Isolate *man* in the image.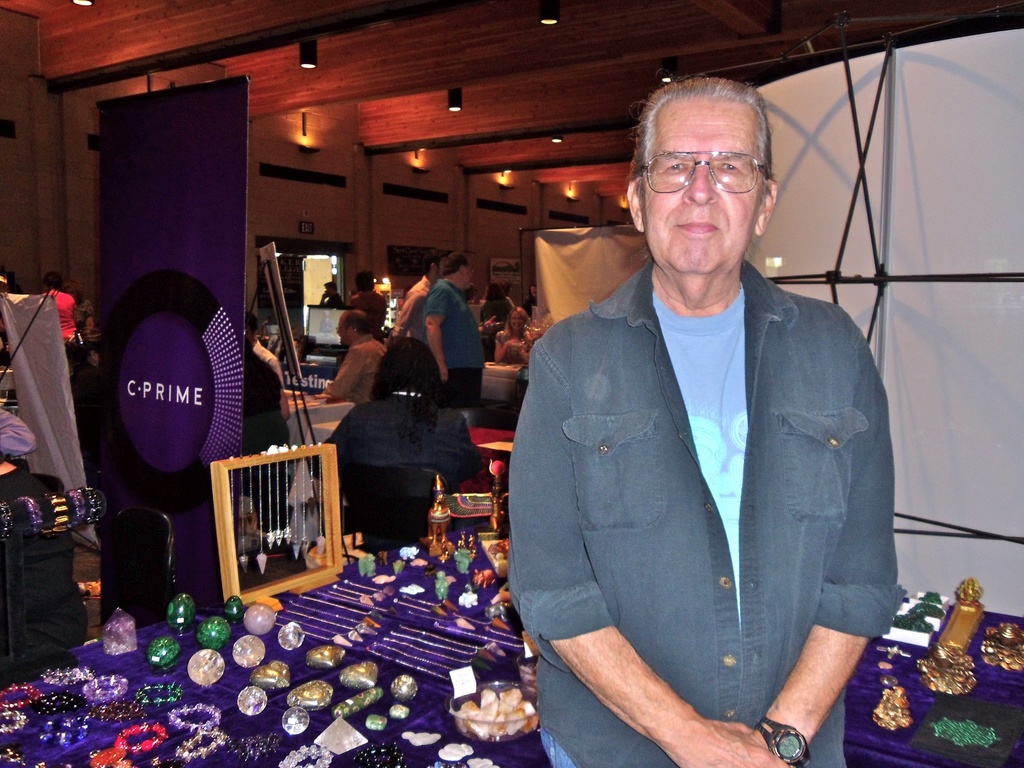
Isolated region: region(241, 307, 291, 422).
